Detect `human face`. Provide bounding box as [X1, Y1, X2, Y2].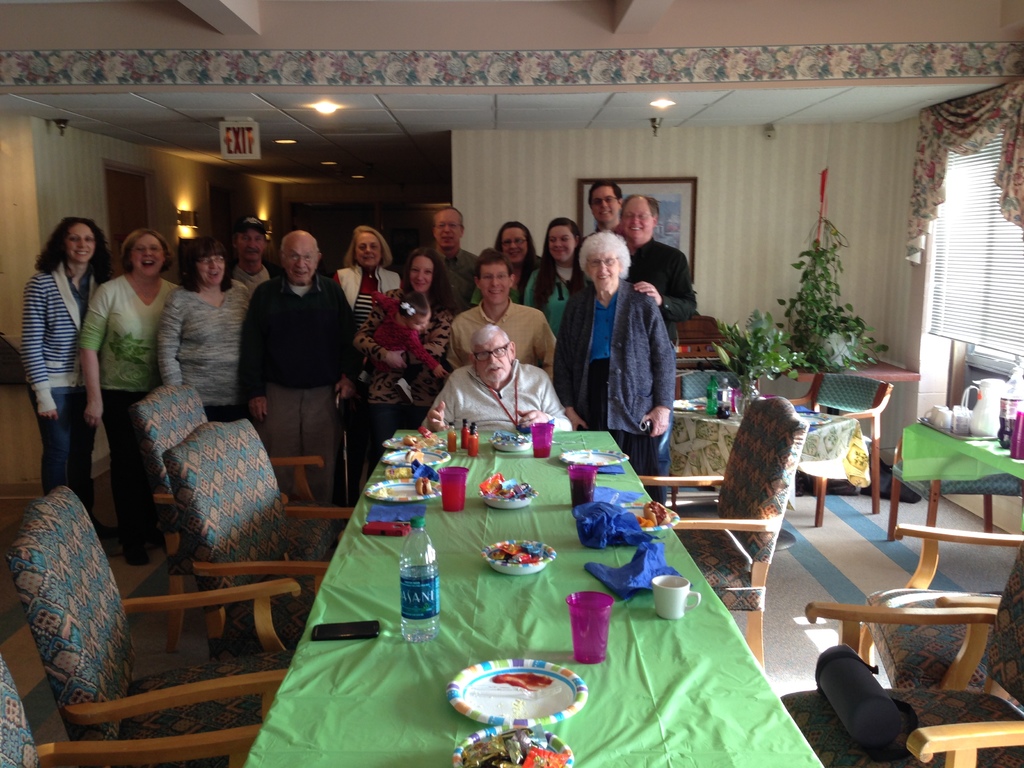
[585, 253, 617, 291].
